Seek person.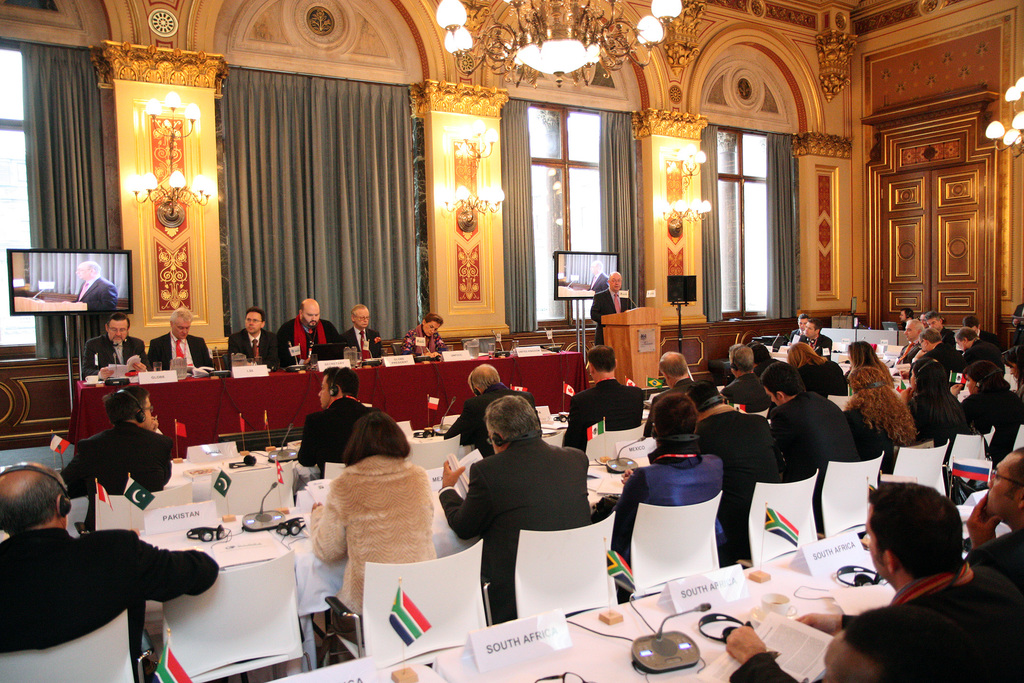
box=[73, 261, 119, 311].
